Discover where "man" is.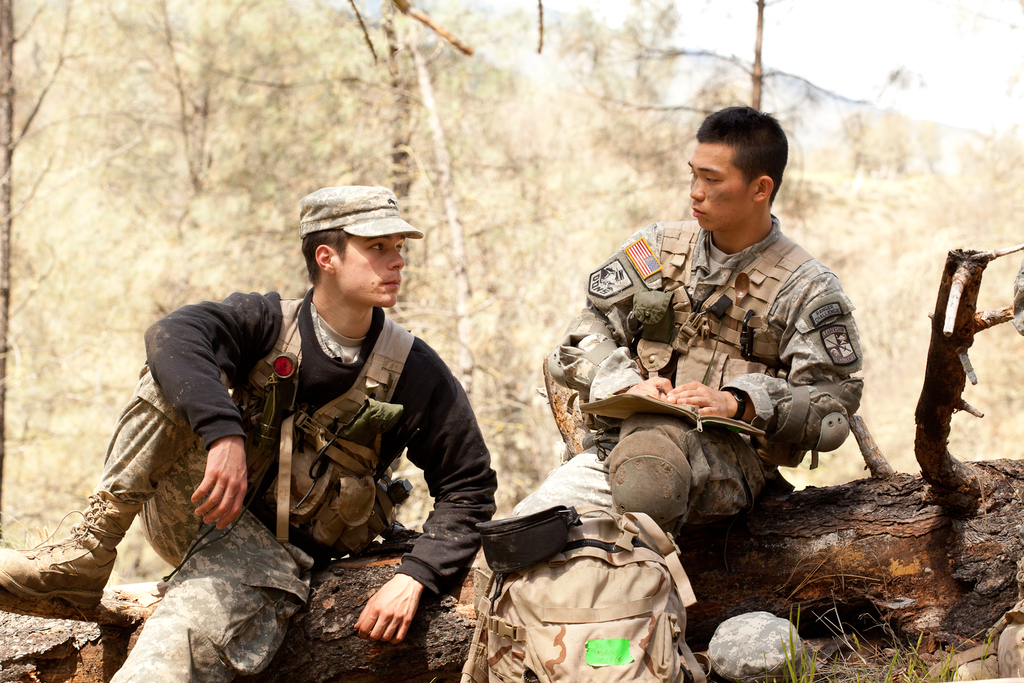
Discovered at (0, 177, 500, 682).
